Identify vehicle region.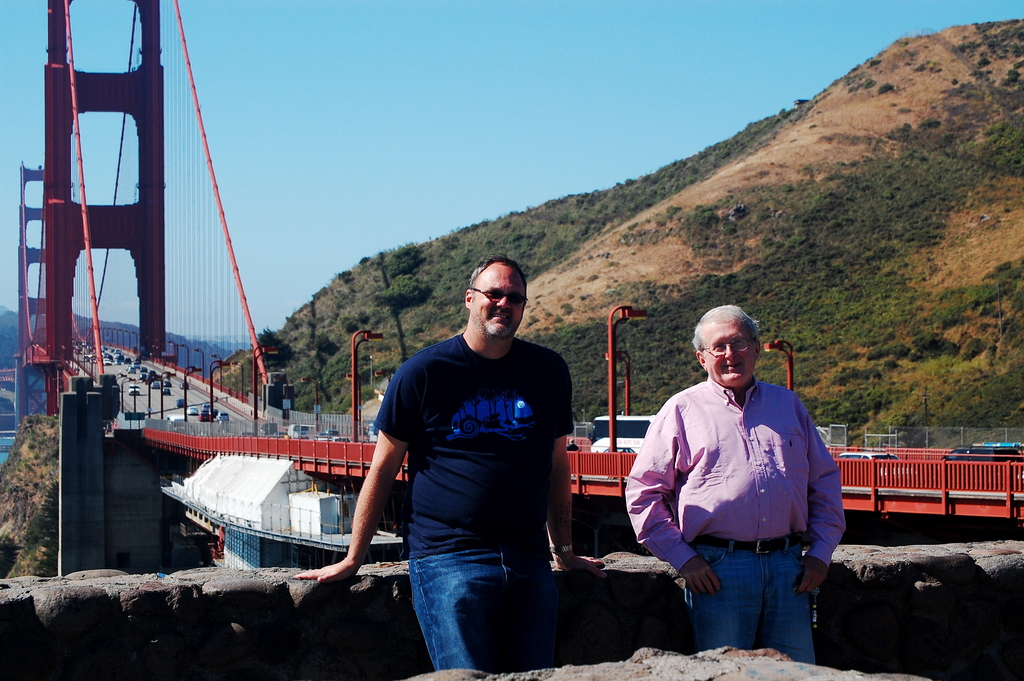
Region: [left=284, top=425, right=310, bottom=440].
